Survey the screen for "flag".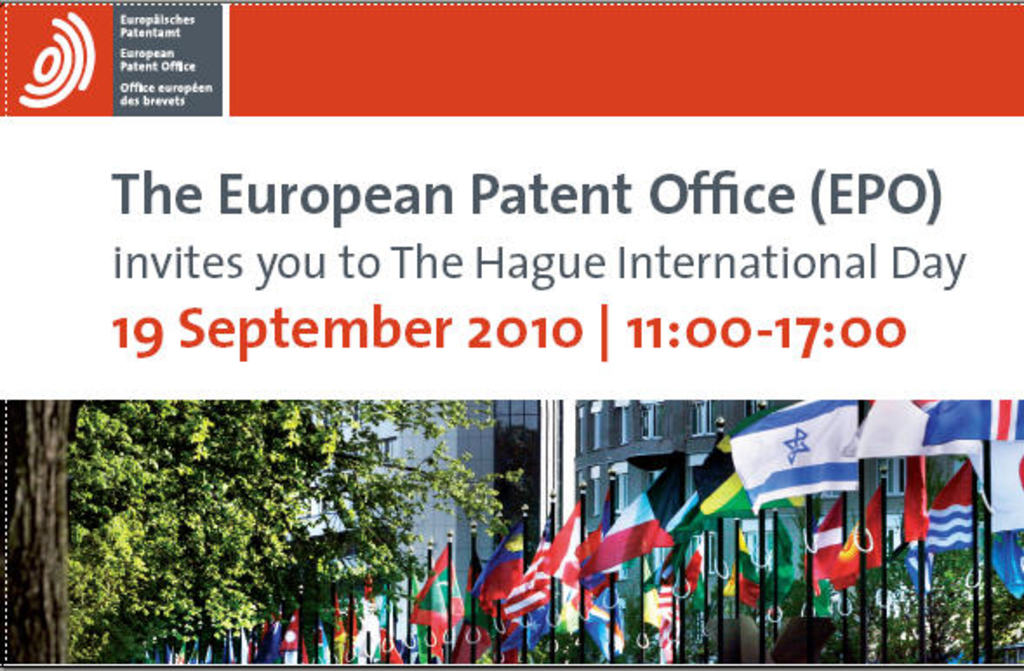
Survey found: bbox(563, 452, 685, 588).
